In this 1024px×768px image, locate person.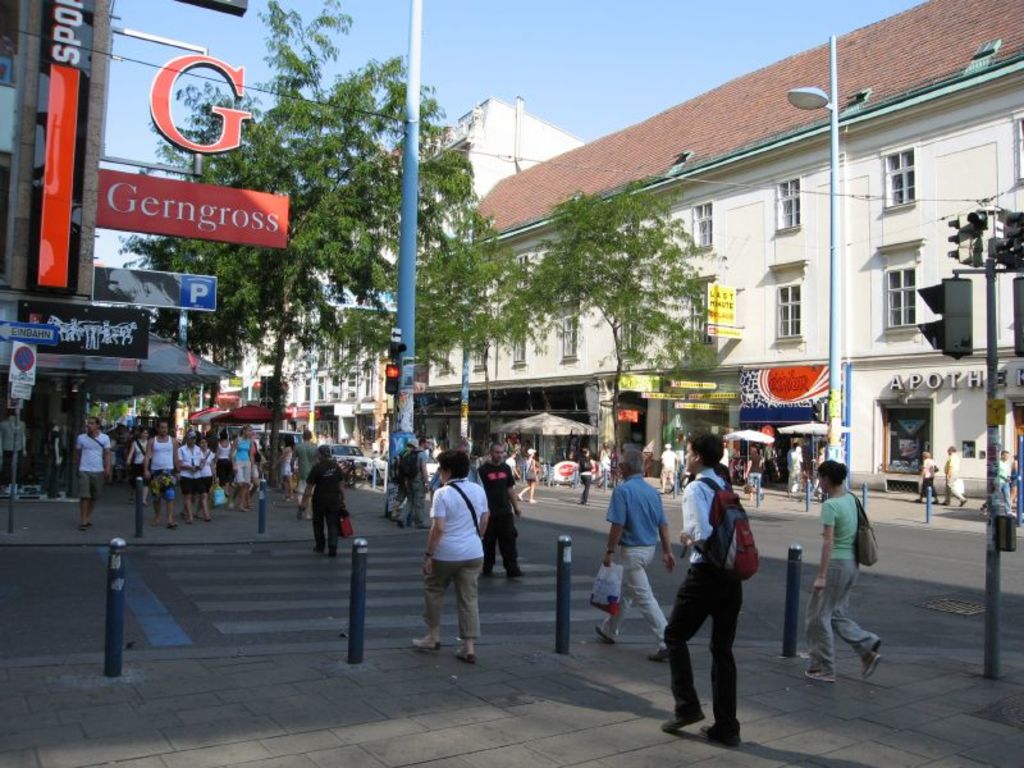
Bounding box: <bbox>74, 419, 101, 521</bbox>.
